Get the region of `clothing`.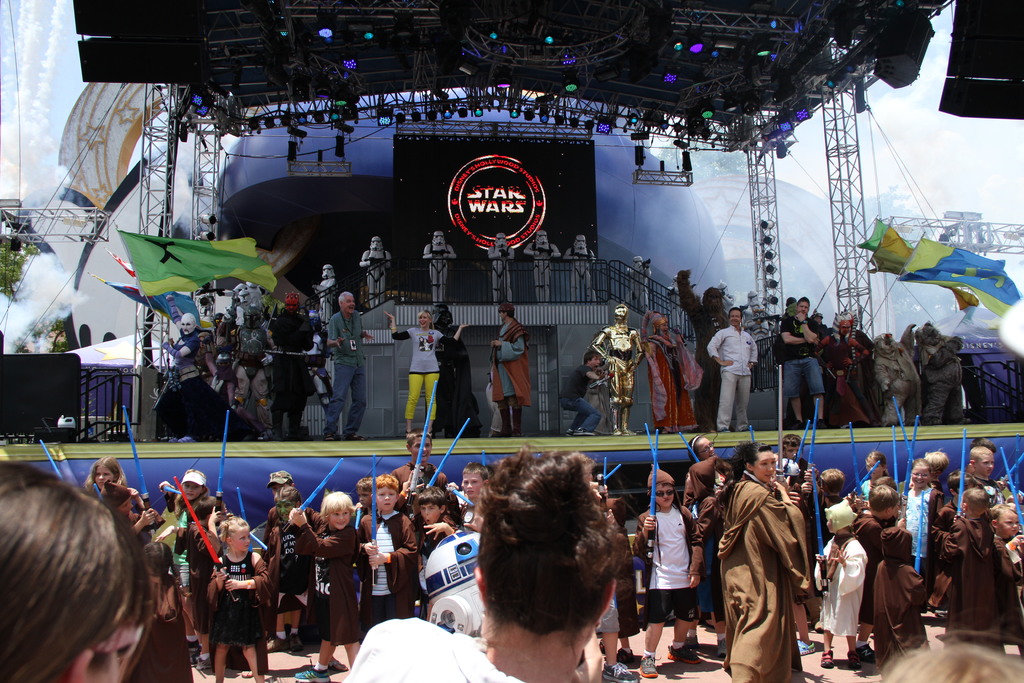
x1=717, y1=473, x2=812, y2=682.
